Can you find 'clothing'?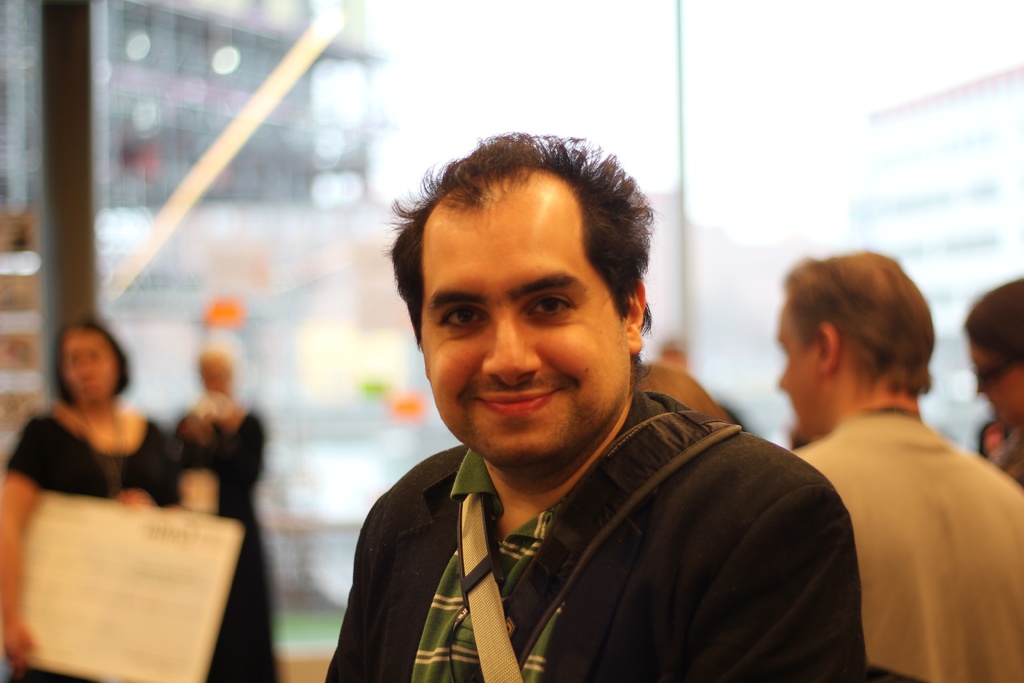
Yes, bounding box: [168, 407, 284, 682].
